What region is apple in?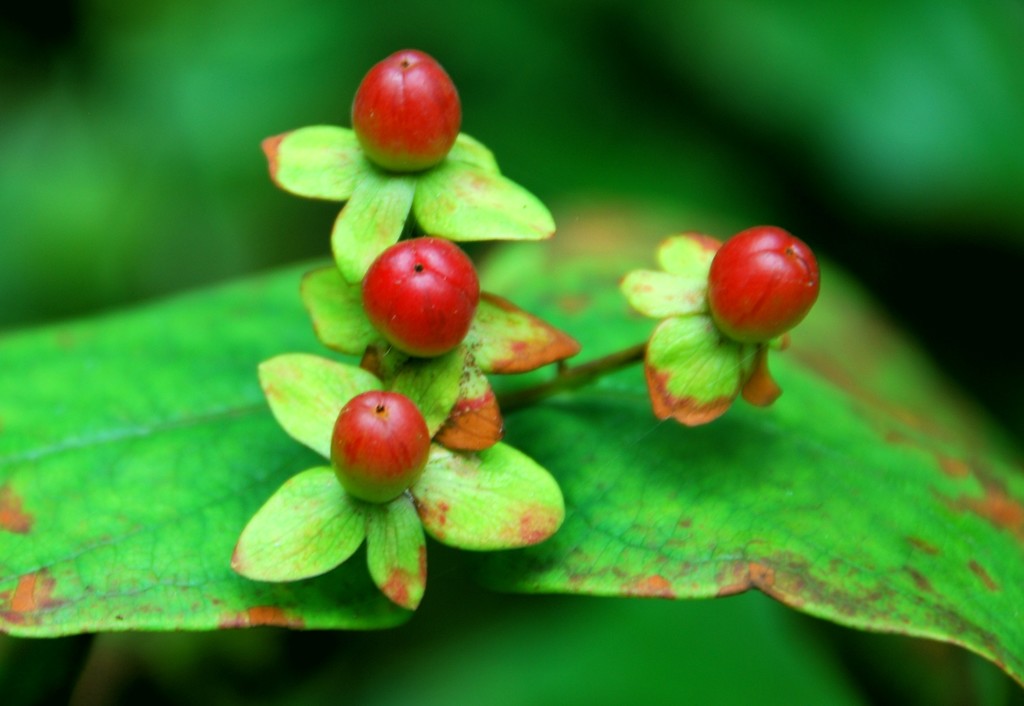
box(340, 47, 466, 172).
